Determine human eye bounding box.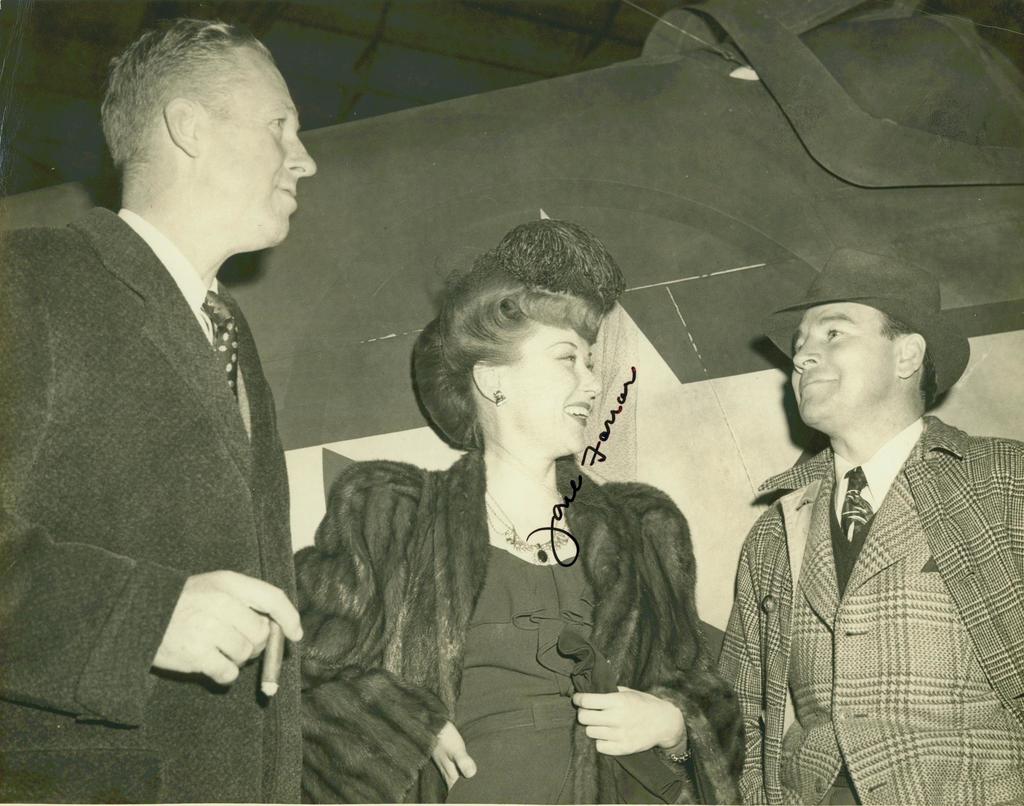
Determined: locate(824, 322, 844, 342).
